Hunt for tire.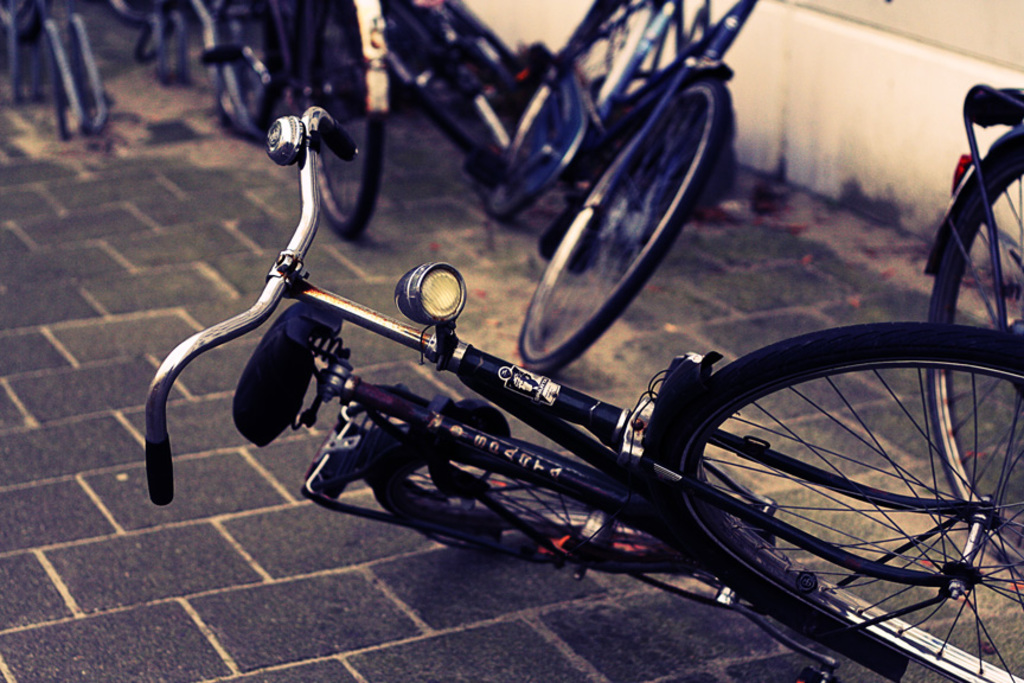
Hunted down at (300, 0, 386, 235).
